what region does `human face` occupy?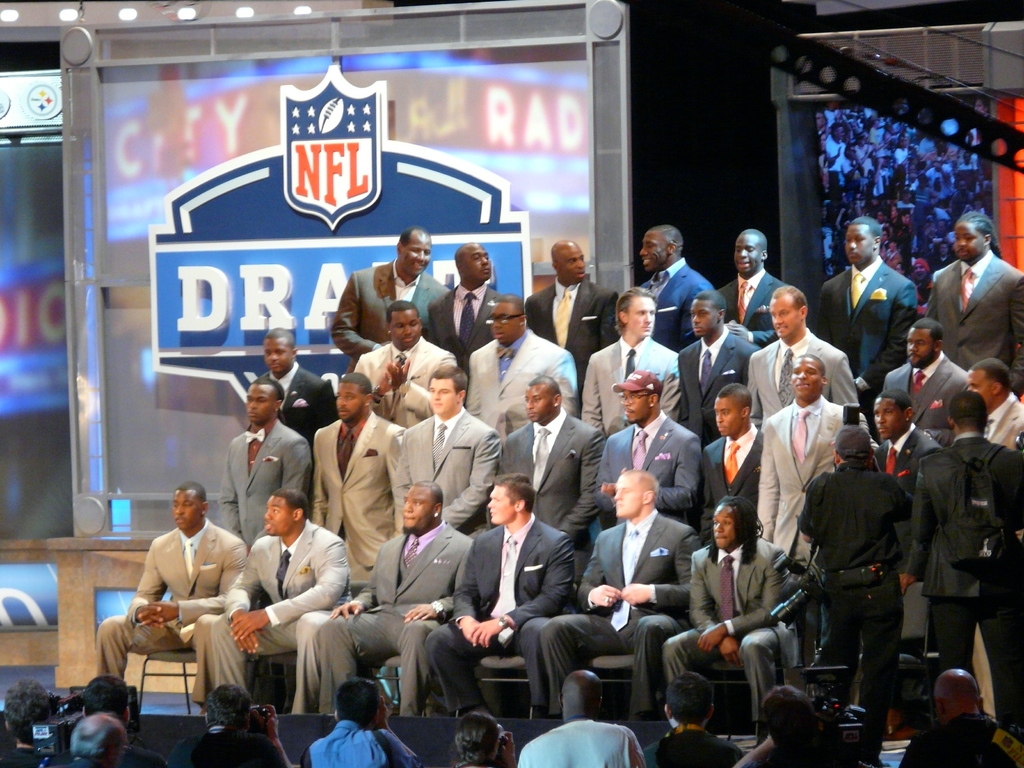
488, 487, 513, 529.
